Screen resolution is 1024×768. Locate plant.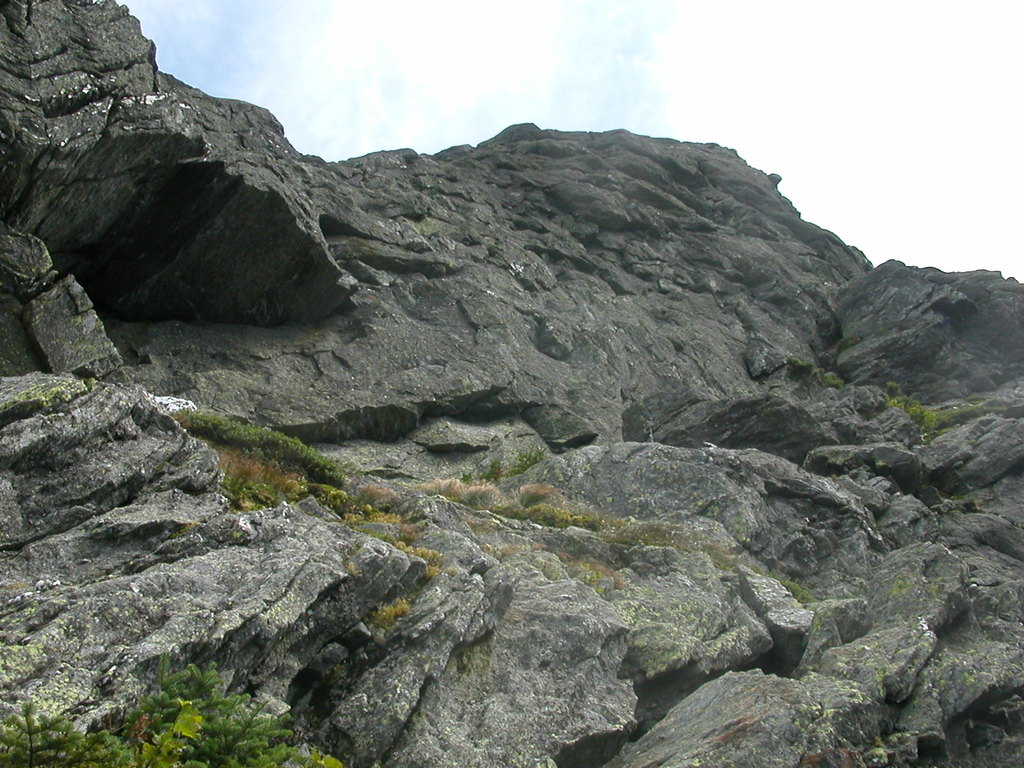
(769, 566, 822, 607).
